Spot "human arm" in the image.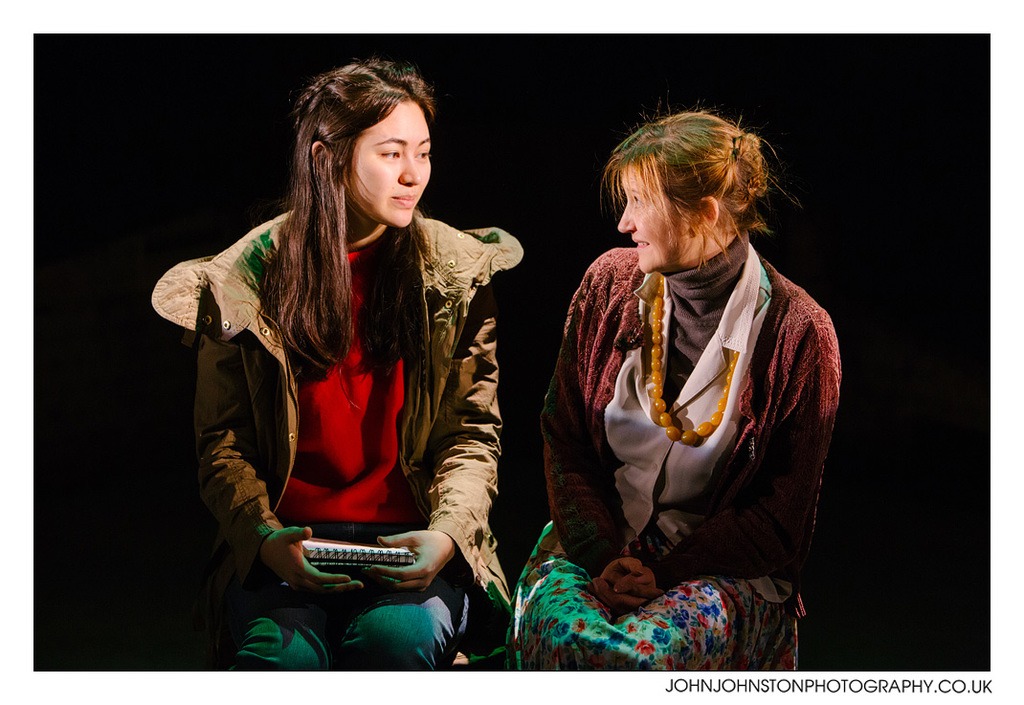
"human arm" found at x1=588, y1=323, x2=838, y2=623.
